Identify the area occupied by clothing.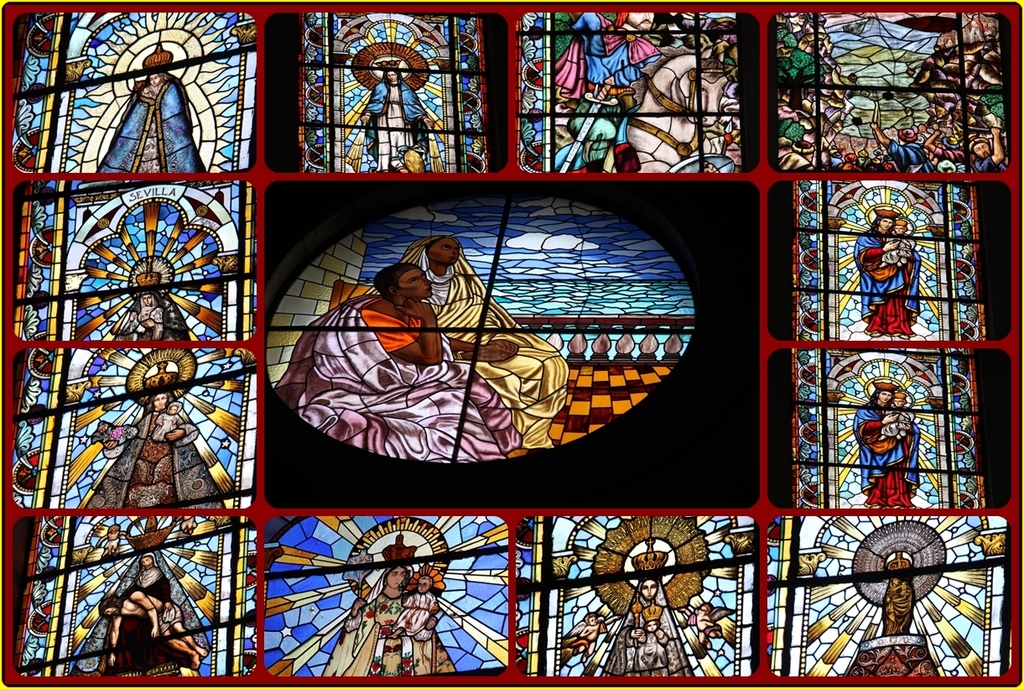
Area: bbox=(157, 598, 179, 637).
